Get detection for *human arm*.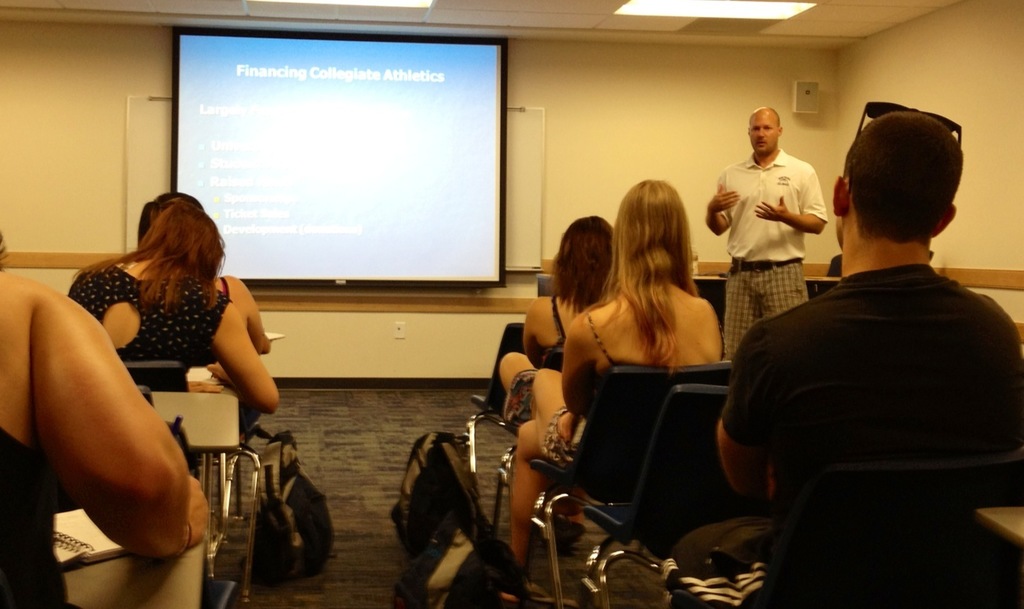
Detection: [198,322,263,404].
